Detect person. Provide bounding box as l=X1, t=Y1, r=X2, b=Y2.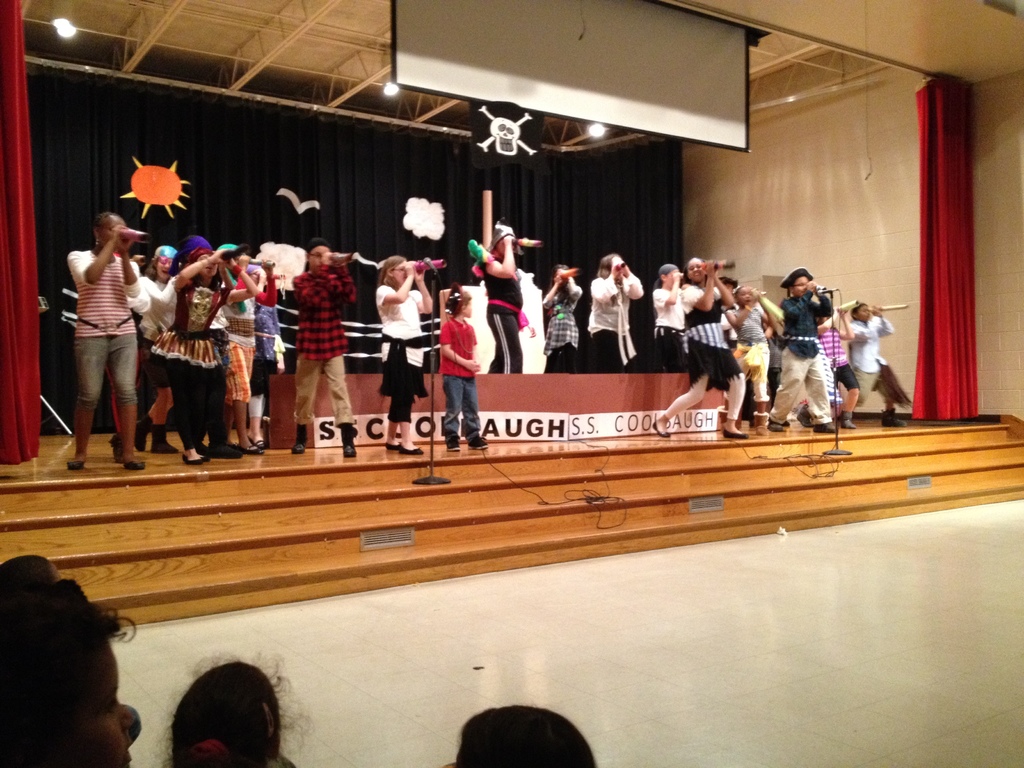
l=440, t=699, r=599, b=767.
